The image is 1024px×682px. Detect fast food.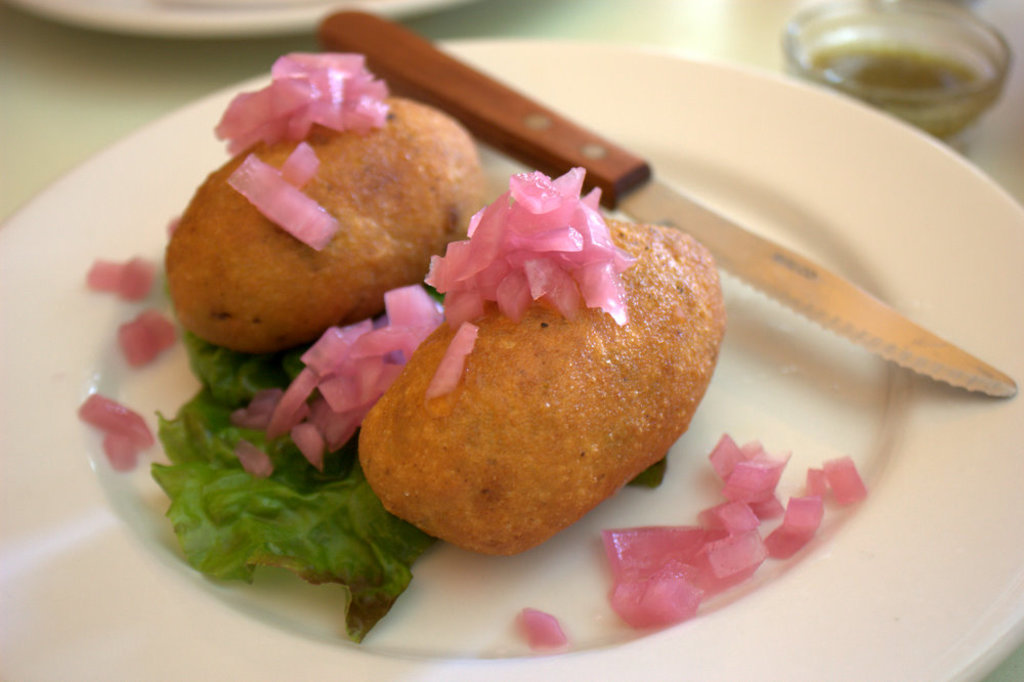
Detection: [x1=137, y1=52, x2=475, y2=374].
